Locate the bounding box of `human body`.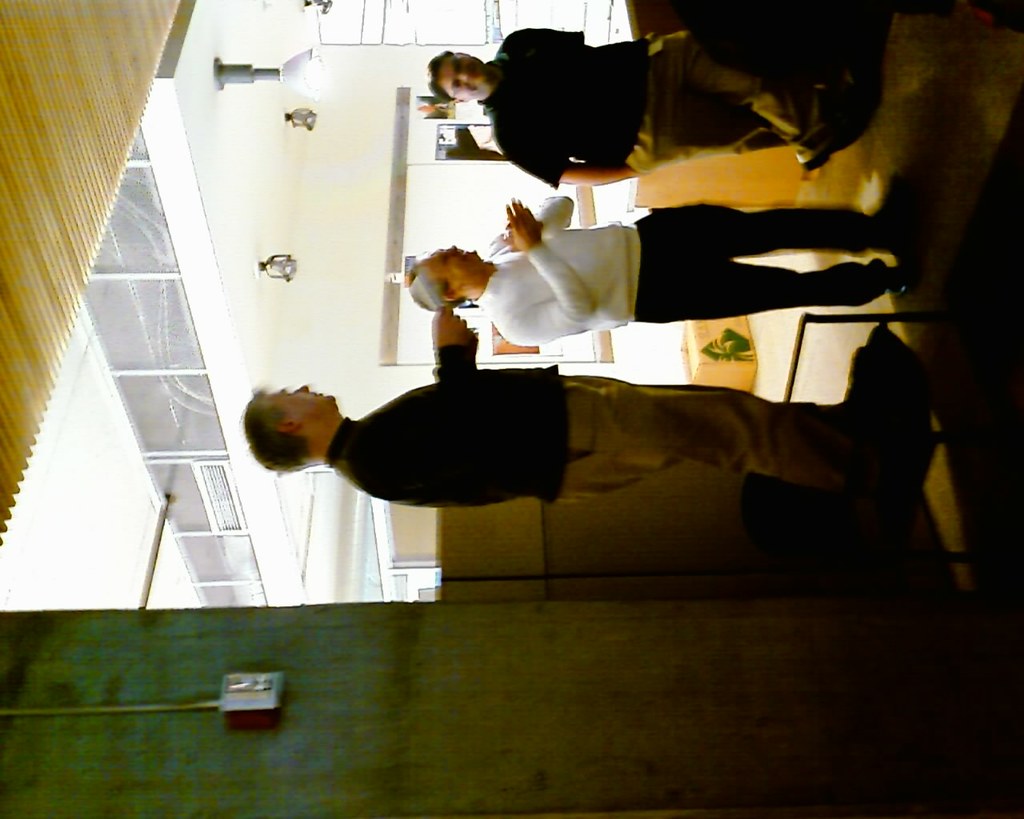
Bounding box: BBox(478, 26, 834, 200).
